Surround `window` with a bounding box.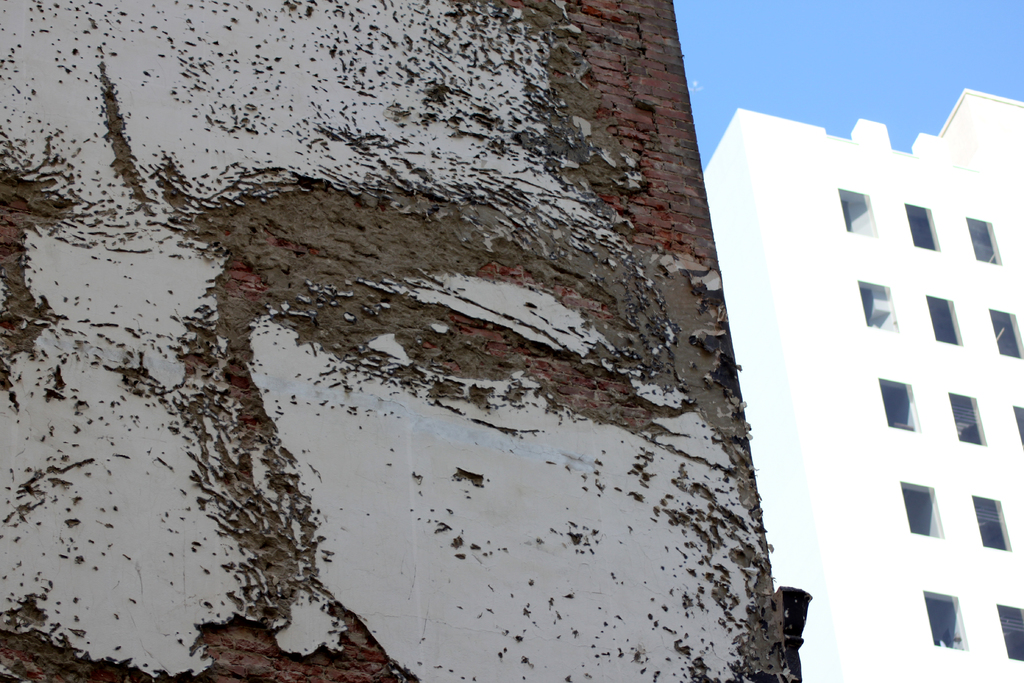
<region>995, 602, 1023, 664</region>.
